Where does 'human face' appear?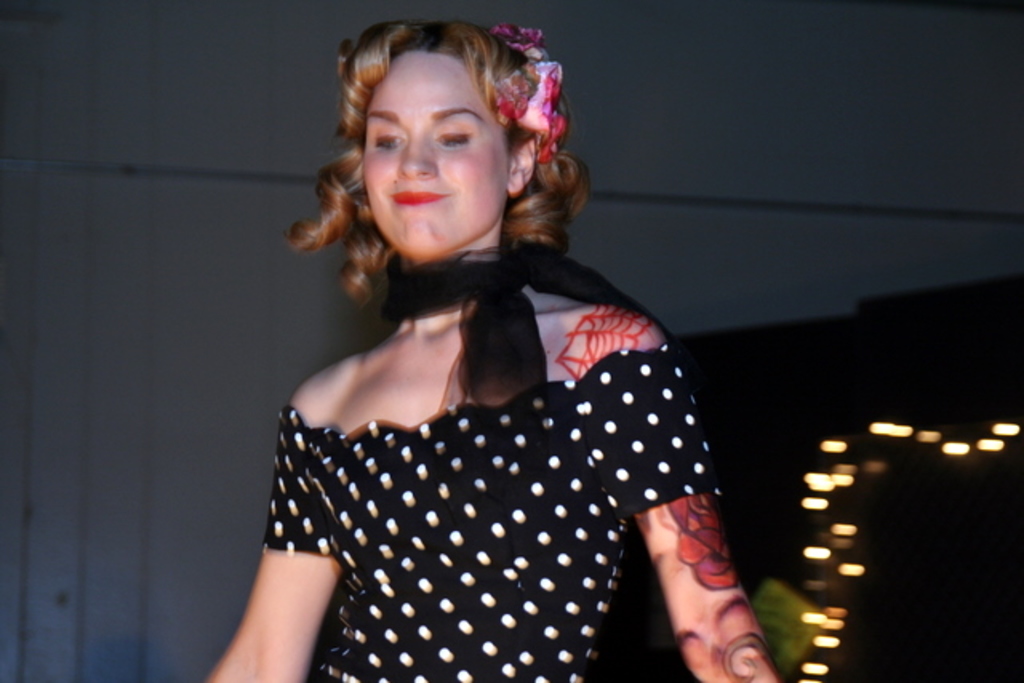
Appears at Rect(365, 50, 514, 256).
